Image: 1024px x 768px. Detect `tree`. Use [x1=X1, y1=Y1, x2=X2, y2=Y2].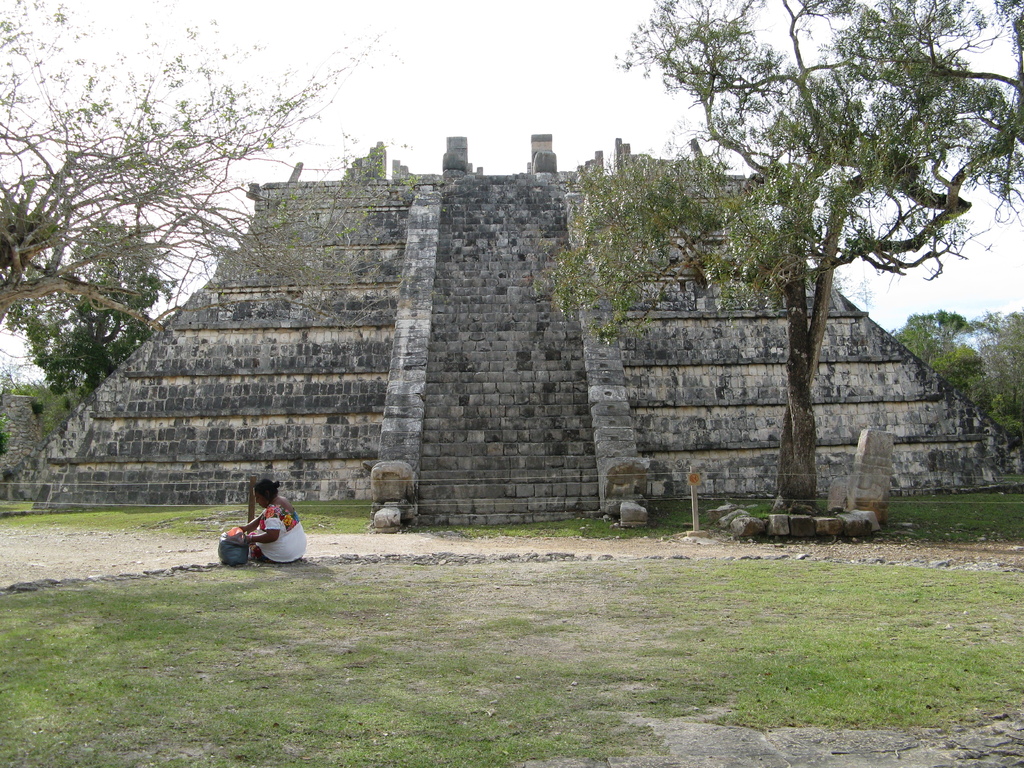
[x1=17, y1=200, x2=201, y2=430].
